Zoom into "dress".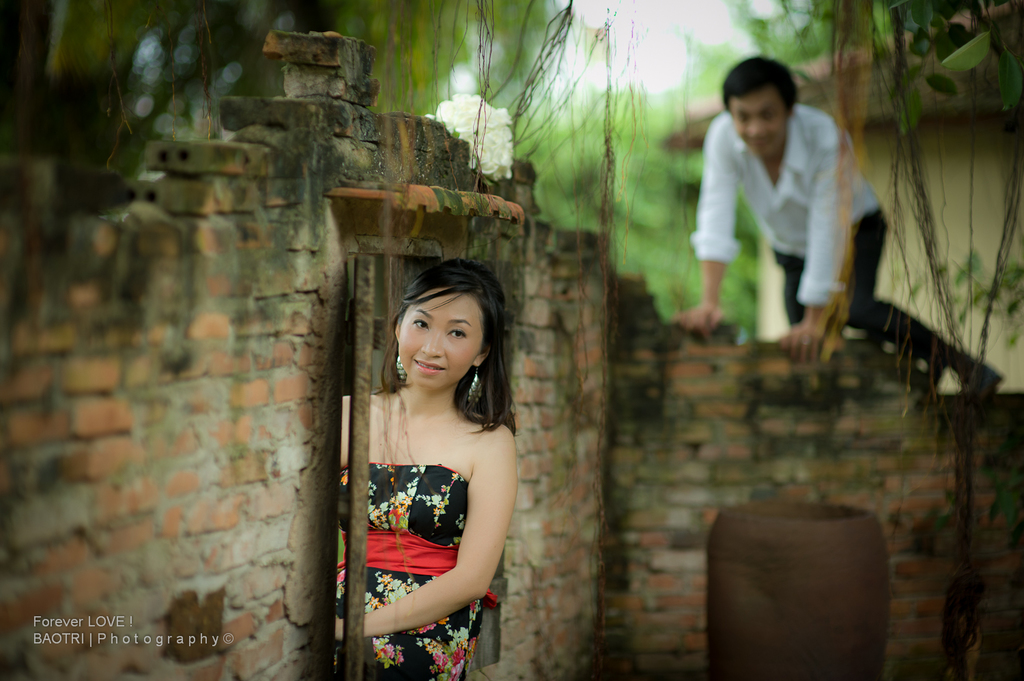
Zoom target: bbox=(336, 462, 500, 680).
